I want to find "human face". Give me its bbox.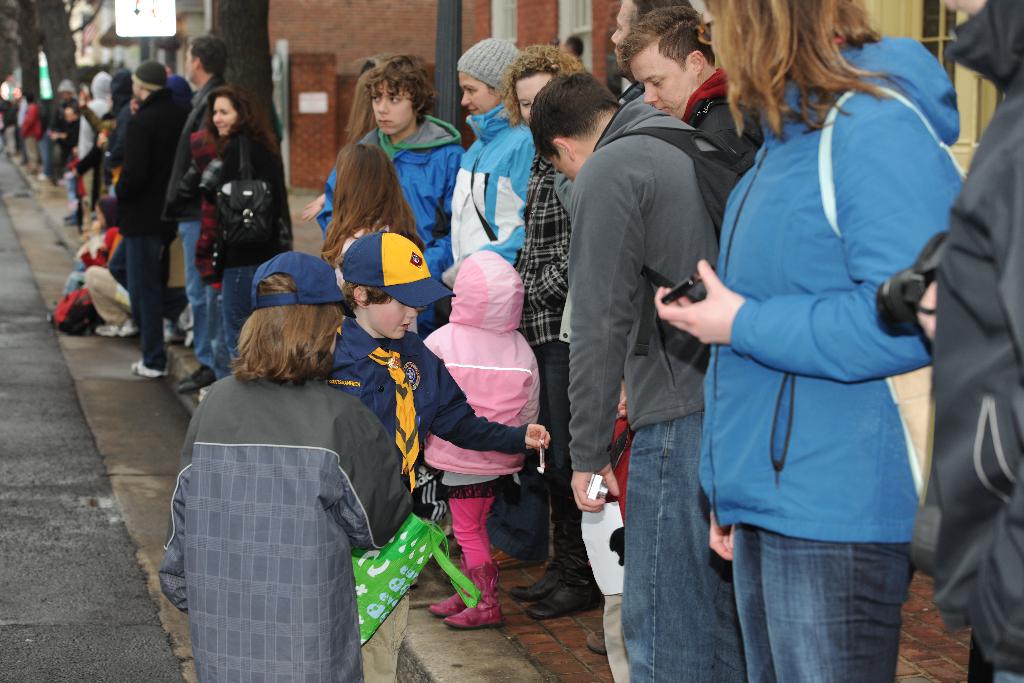
458/70/496/120.
